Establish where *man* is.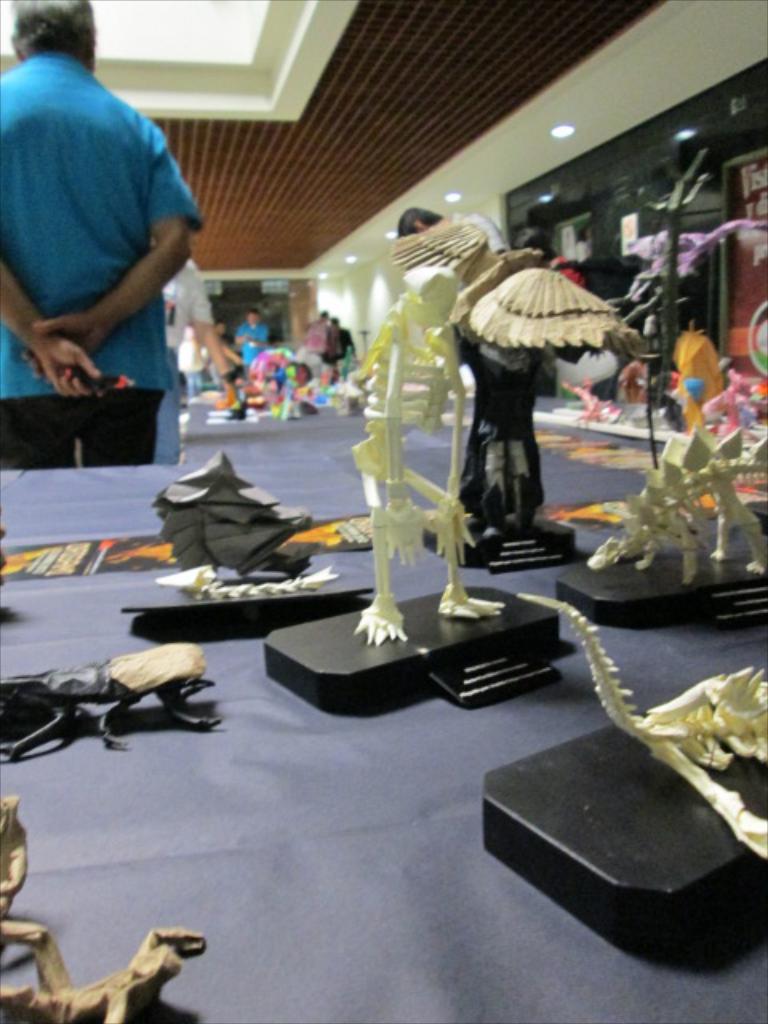
Established at {"left": 5, "top": 14, "right": 219, "bottom": 453}.
